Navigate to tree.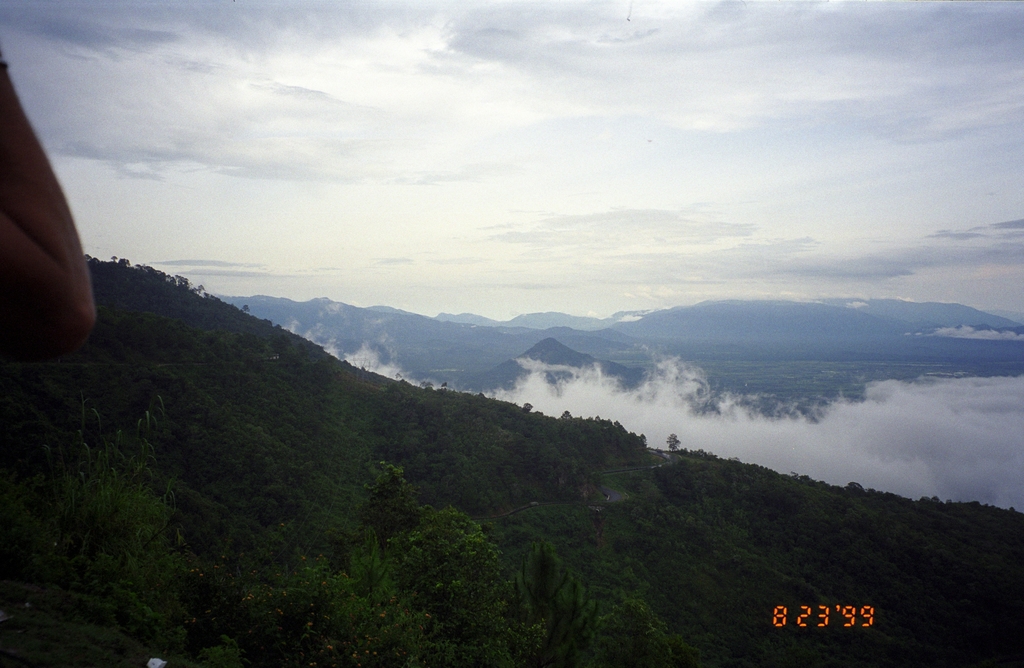
Navigation target: 223, 441, 643, 667.
